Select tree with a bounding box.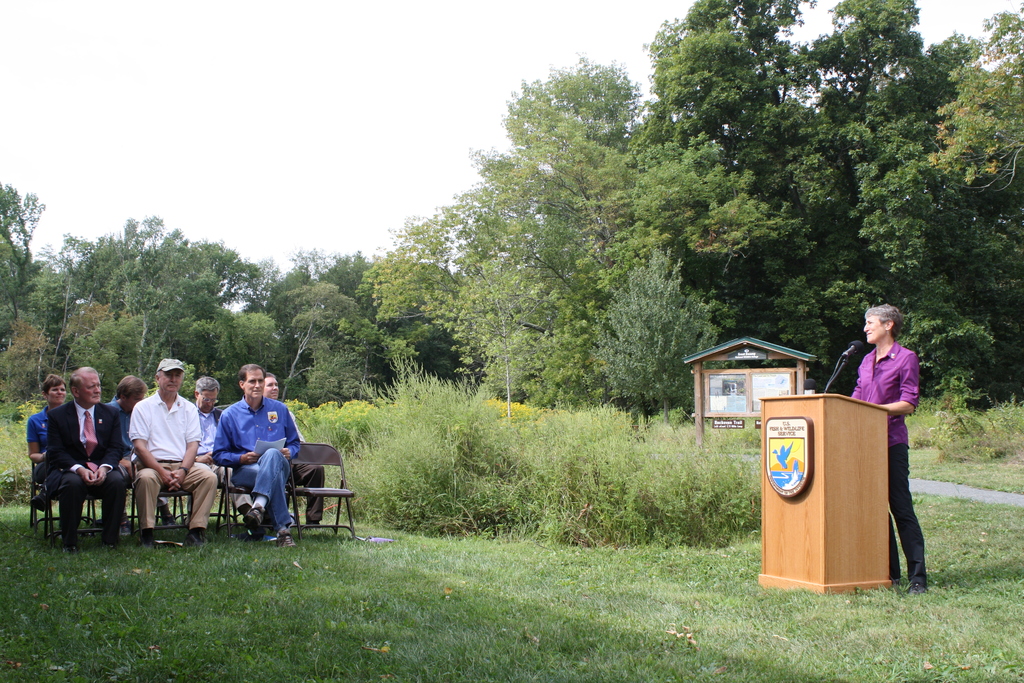
box=[120, 248, 279, 393].
